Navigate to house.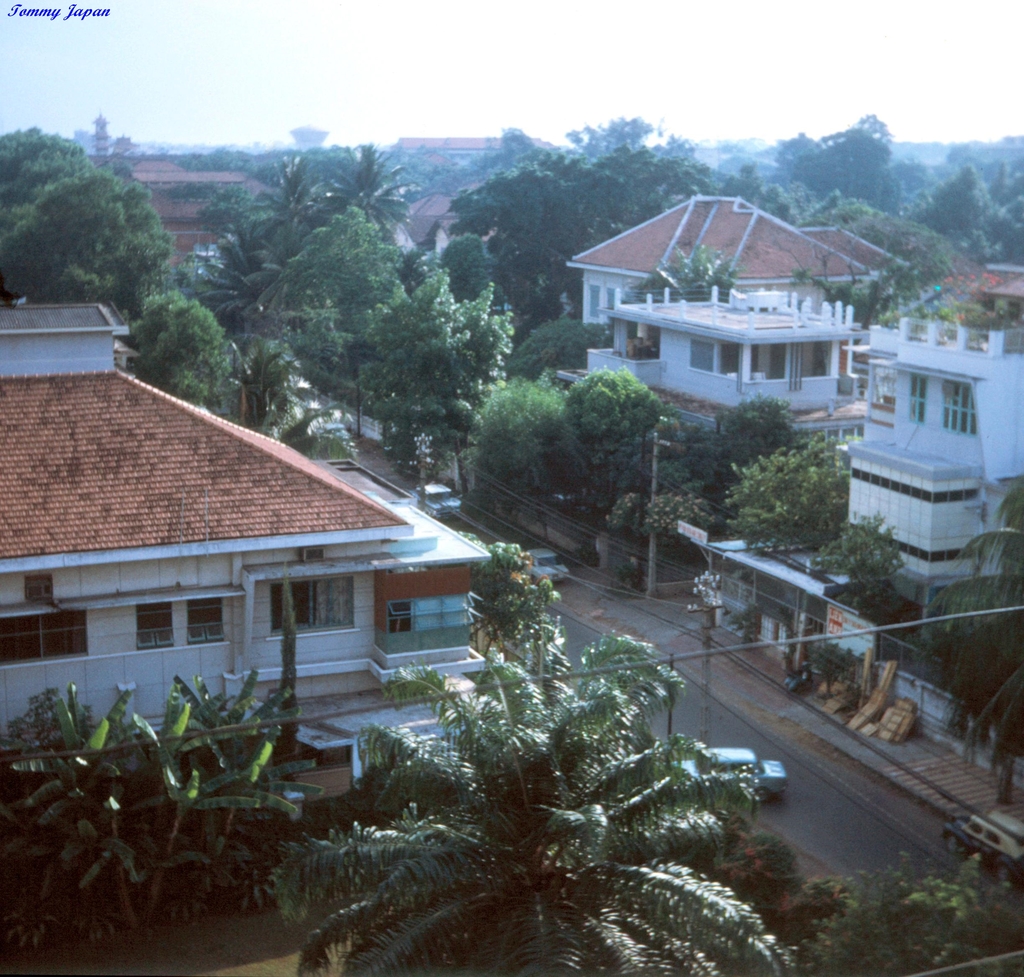
Navigation target: [678, 512, 992, 747].
